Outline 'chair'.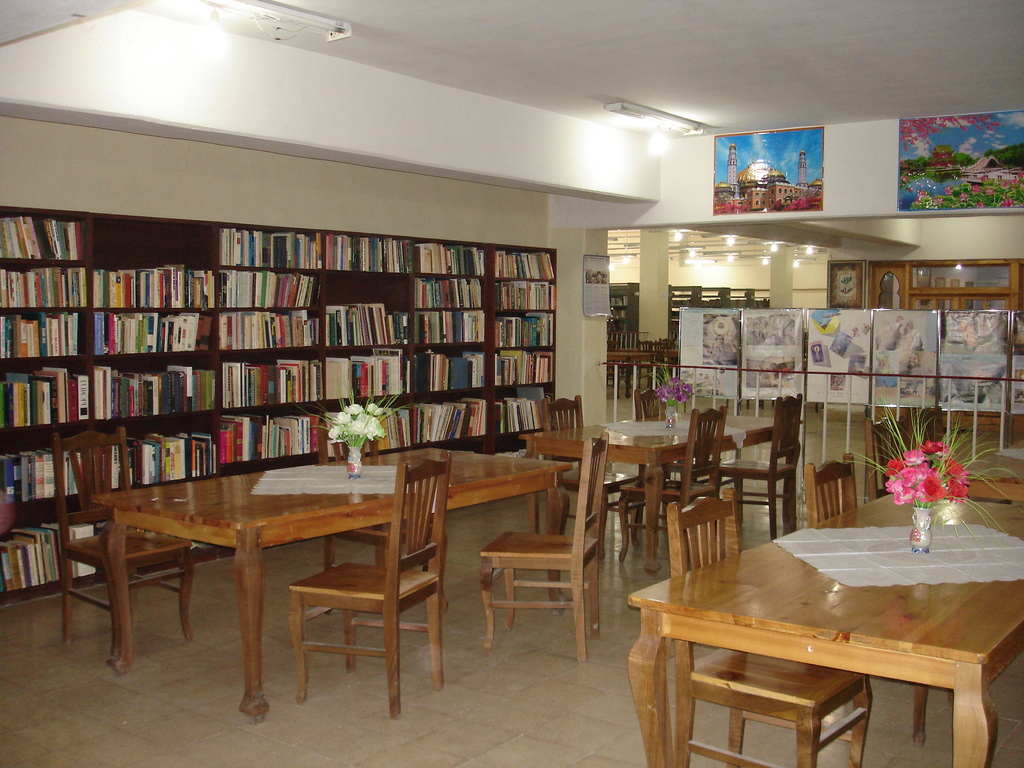
Outline: (x1=46, y1=423, x2=202, y2=662).
